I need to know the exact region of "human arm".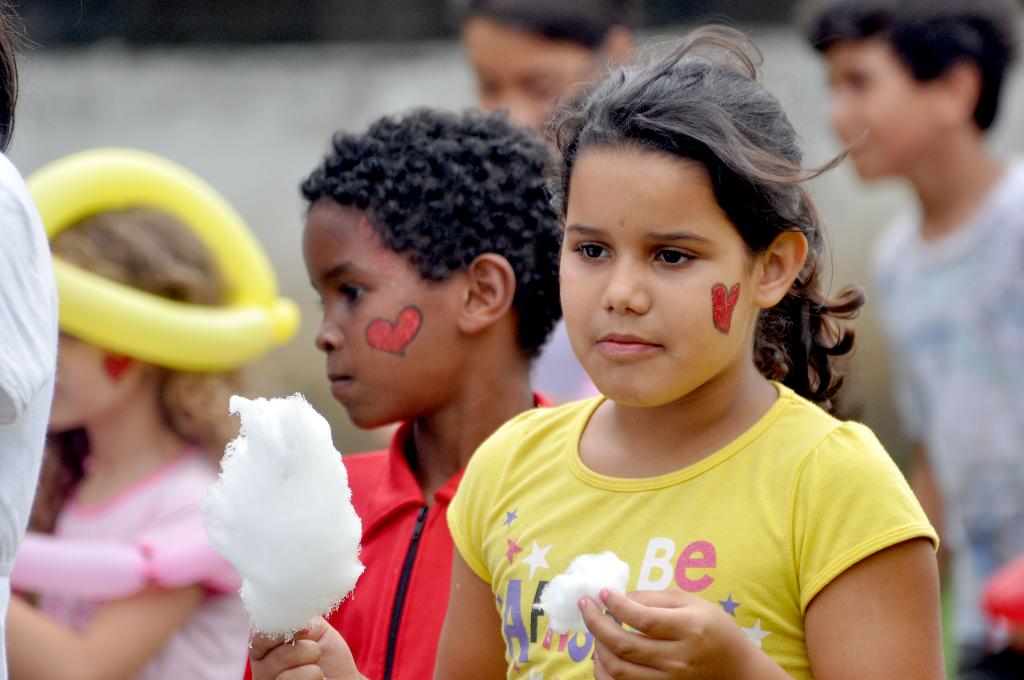
Region: {"left": 6, "top": 588, "right": 206, "bottom": 679}.
